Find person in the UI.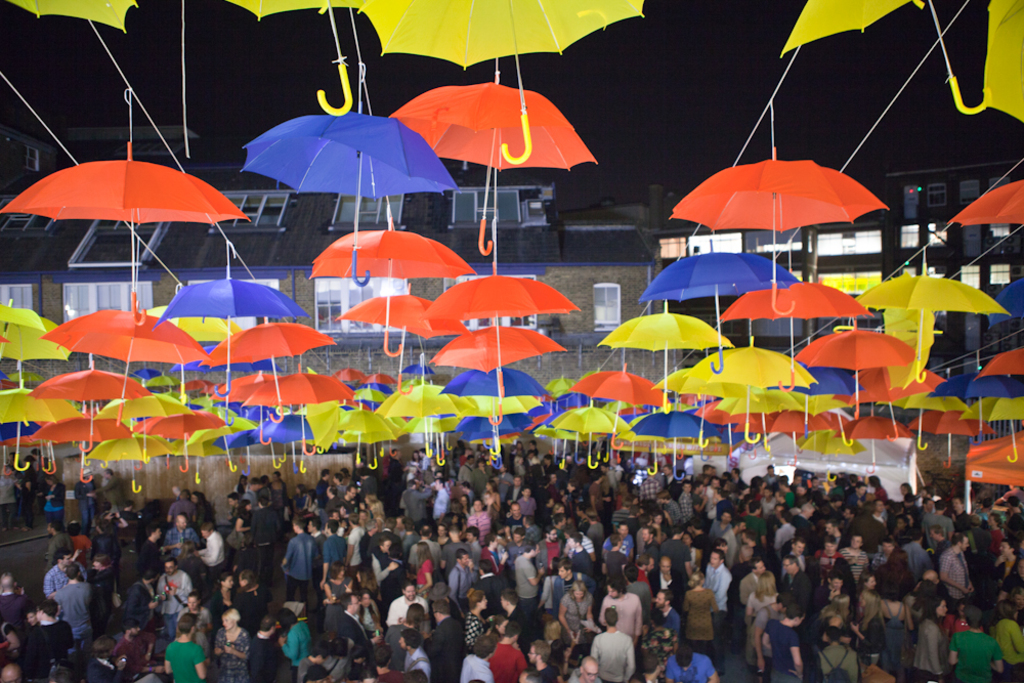
UI element at detection(990, 596, 1023, 682).
